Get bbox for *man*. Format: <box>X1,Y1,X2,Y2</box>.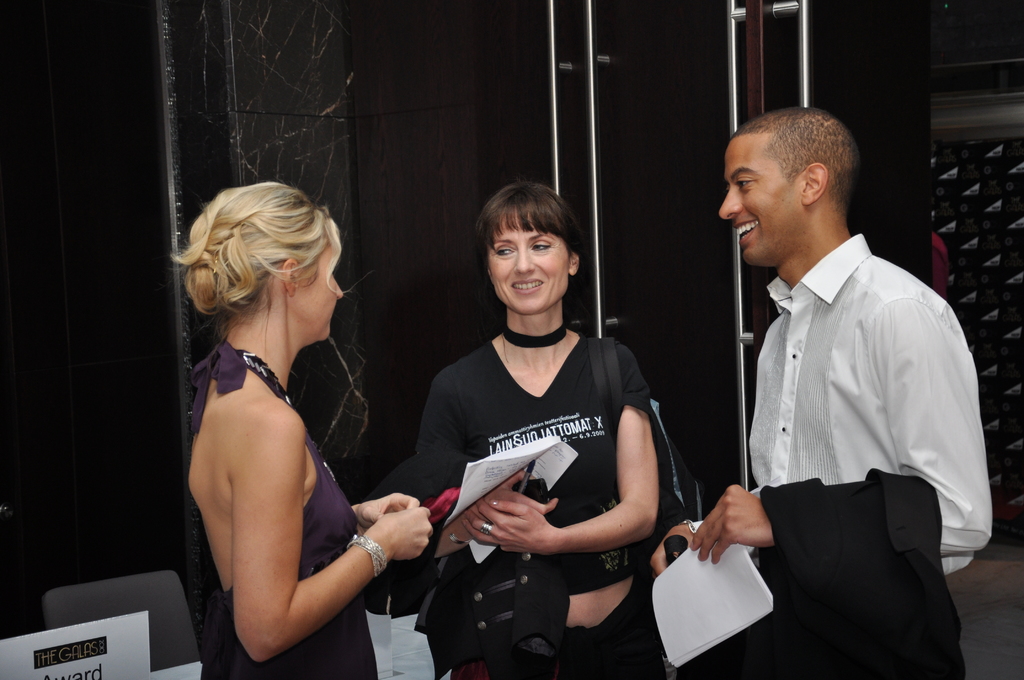
<box>687,94,987,663</box>.
